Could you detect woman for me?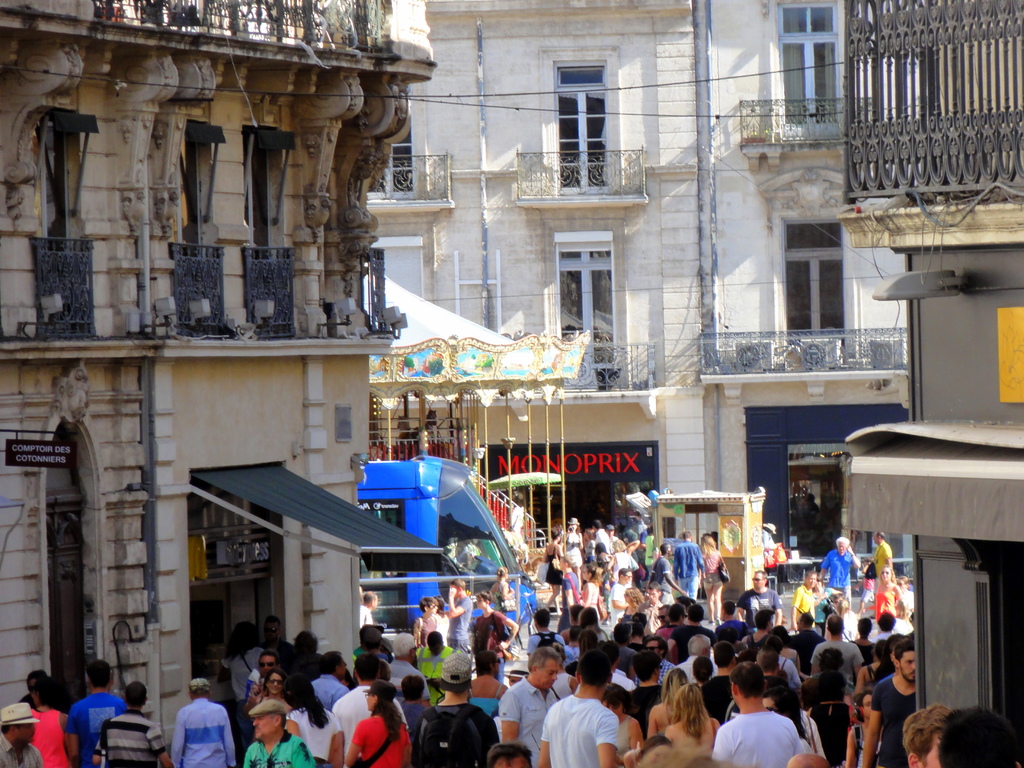
Detection result: select_region(253, 673, 288, 704).
